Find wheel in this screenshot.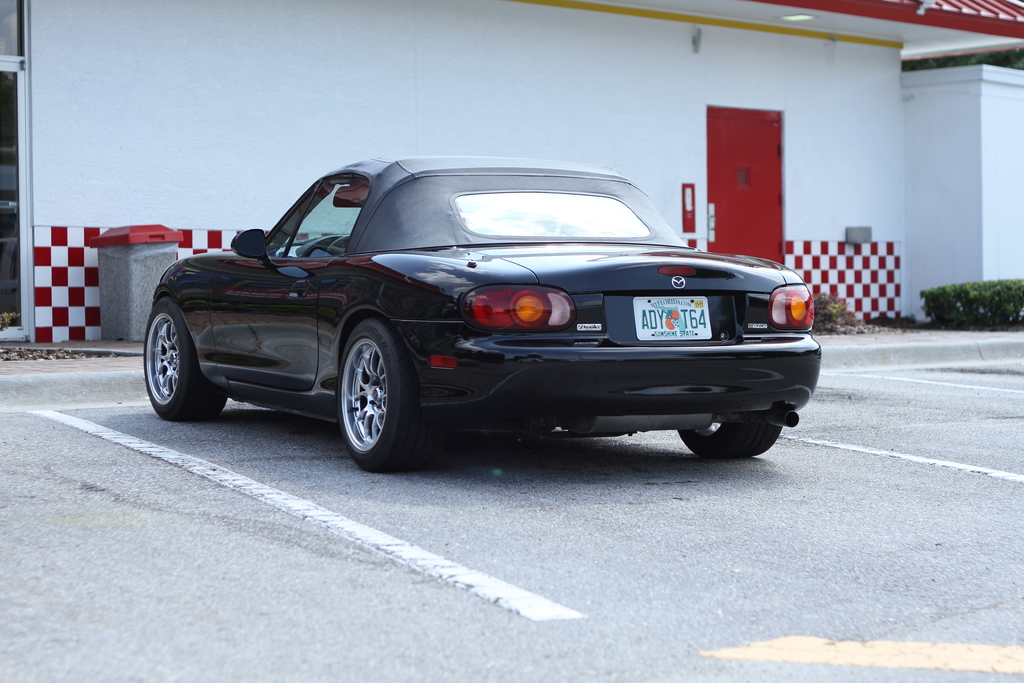
The bounding box for wheel is l=141, t=304, r=225, b=421.
